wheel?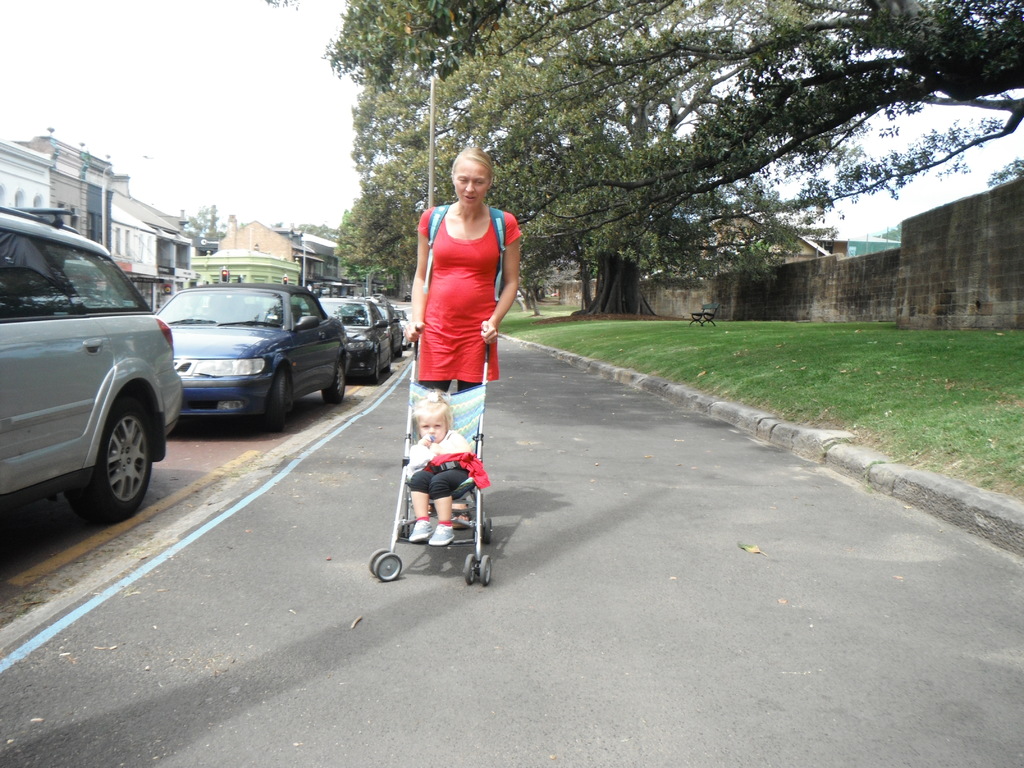
locate(261, 363, 291, 430)
